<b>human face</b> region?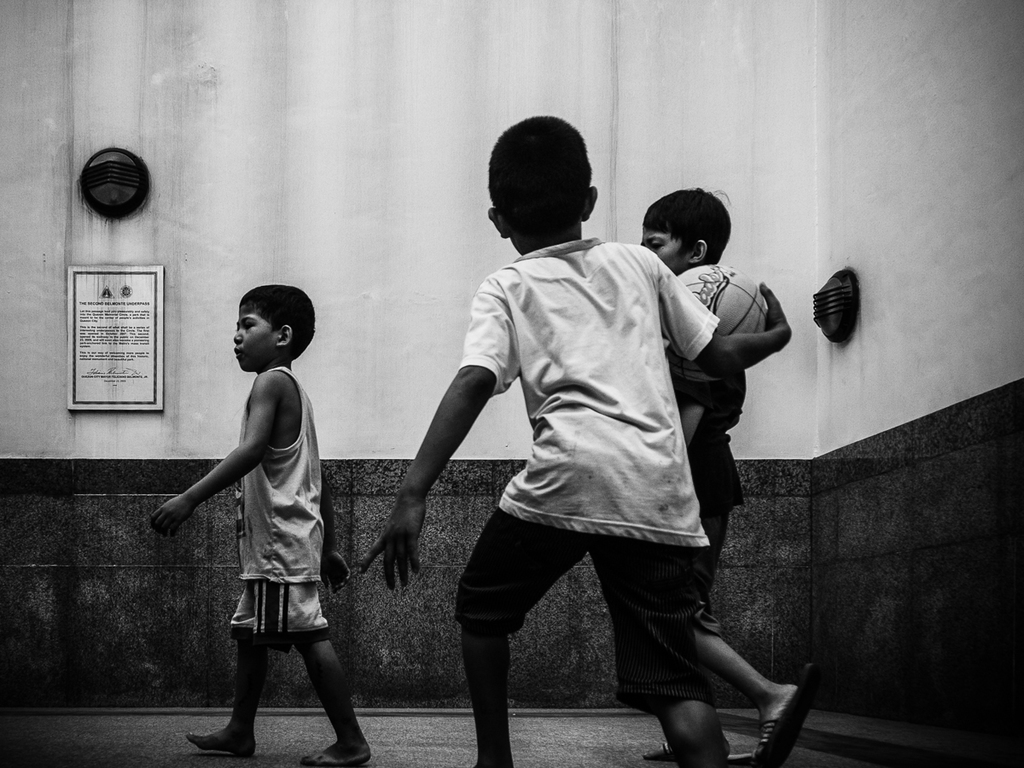
{"x1": 230, "y1": 311, "x2": 279, "y2": 370}
